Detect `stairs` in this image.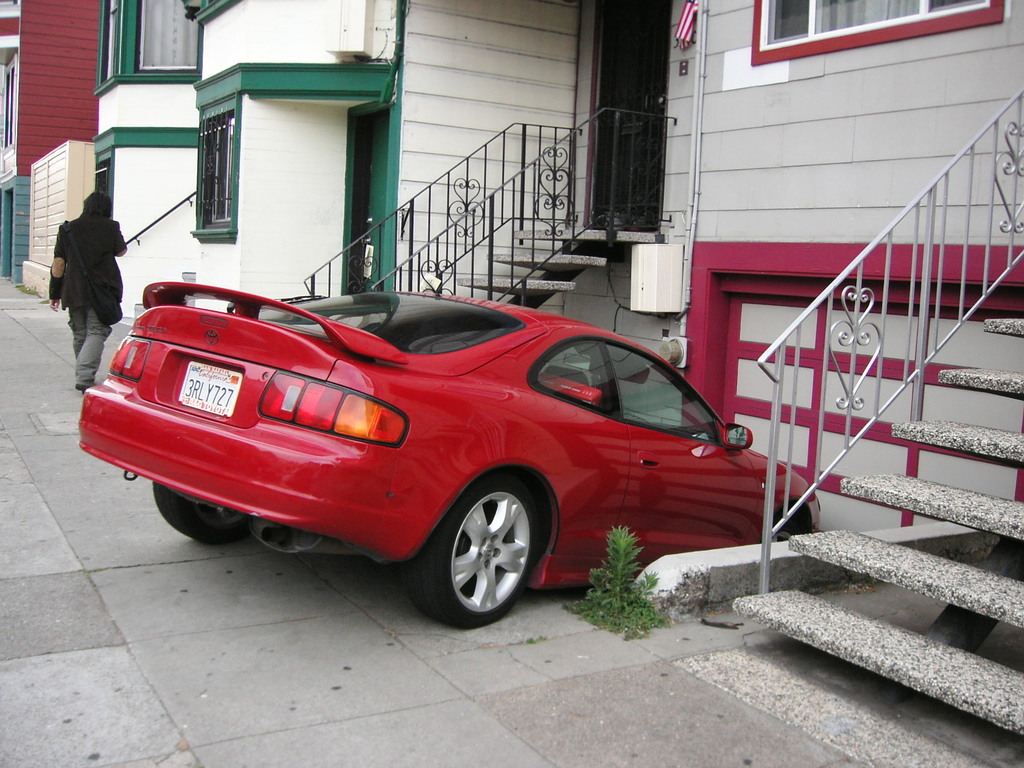
Detection: pyautogui.locateOnScreen(457, 228, 659, 296).
